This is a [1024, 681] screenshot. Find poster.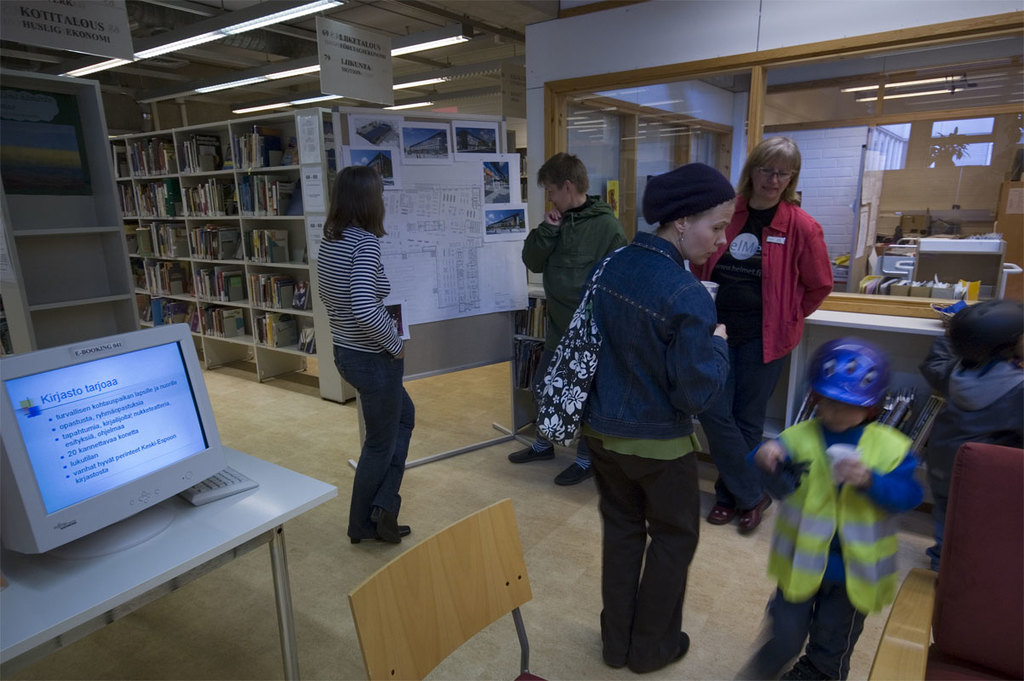
Bounding box: bbox=[403, 128, 443, 157].
